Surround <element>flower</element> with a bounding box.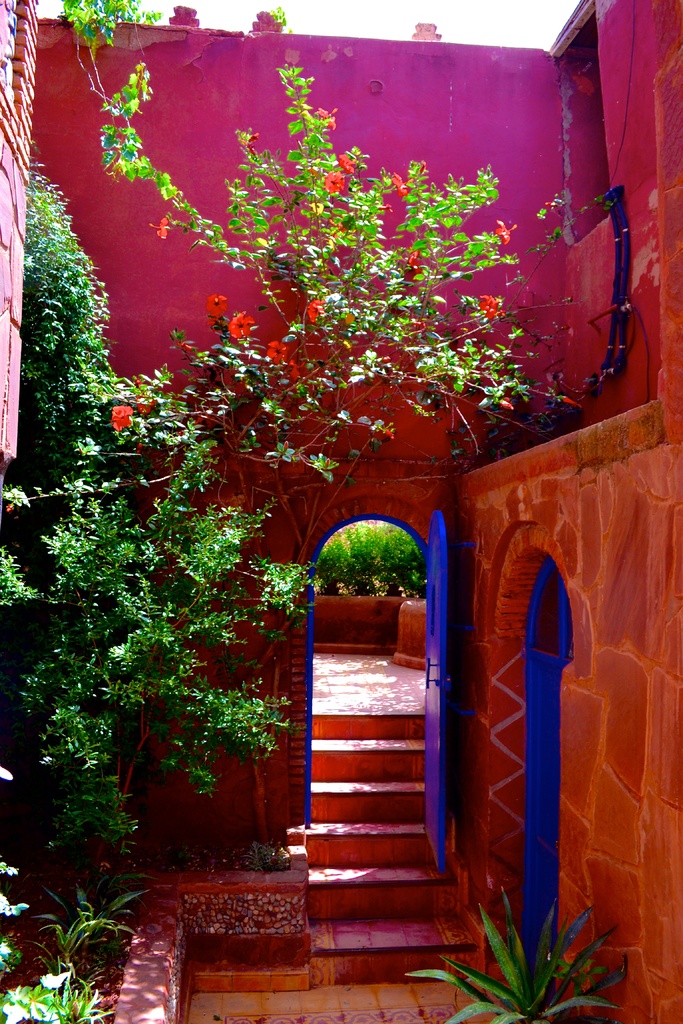
<region>149, 216, 176, 239</region>.
